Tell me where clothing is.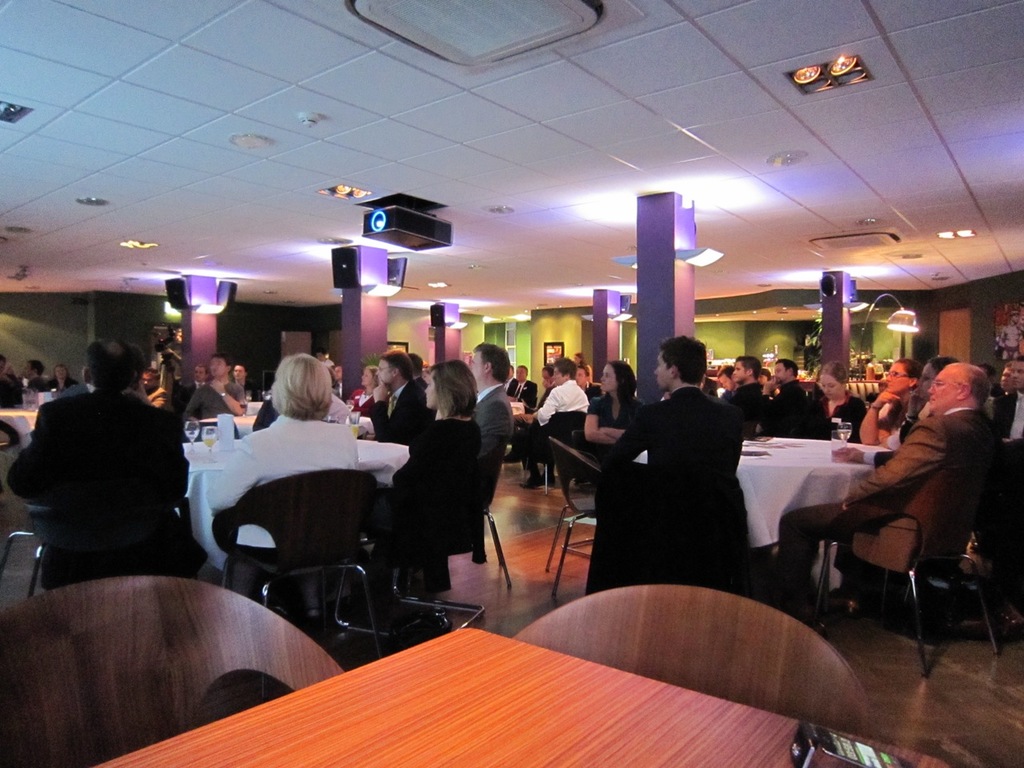
clothing is at bbox=[367, 374, 435, 442].
